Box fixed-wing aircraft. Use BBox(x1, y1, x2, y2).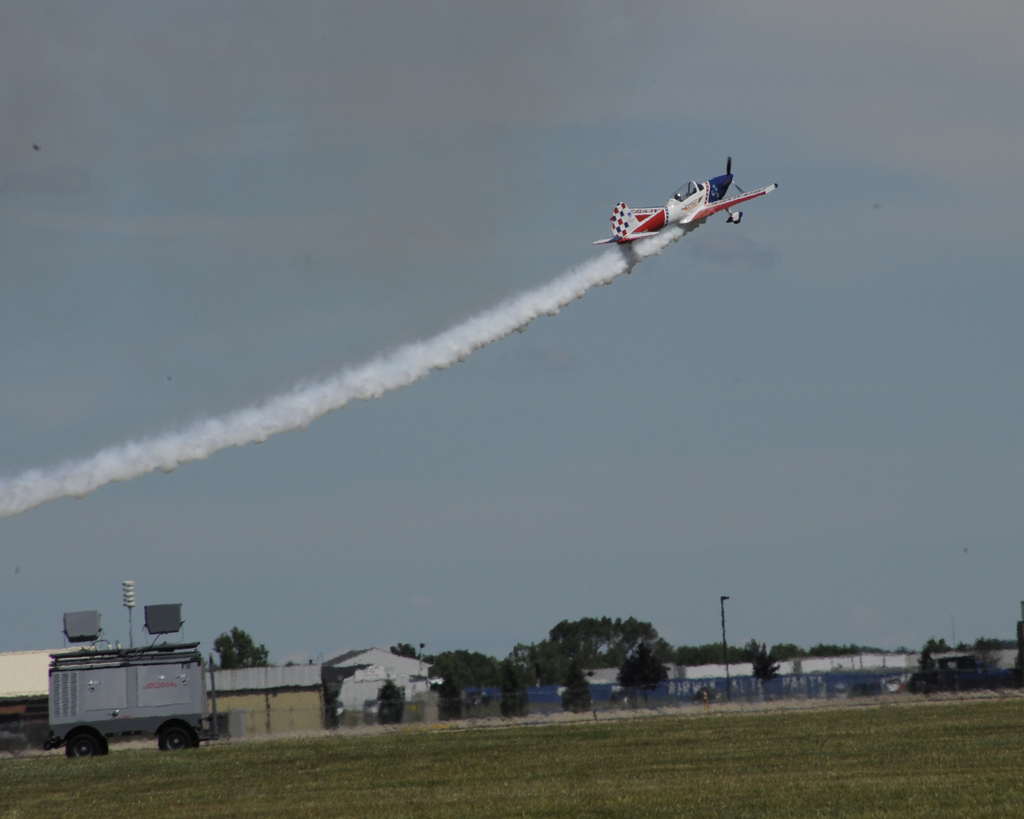
BBox(589, 159, 786, 273).
